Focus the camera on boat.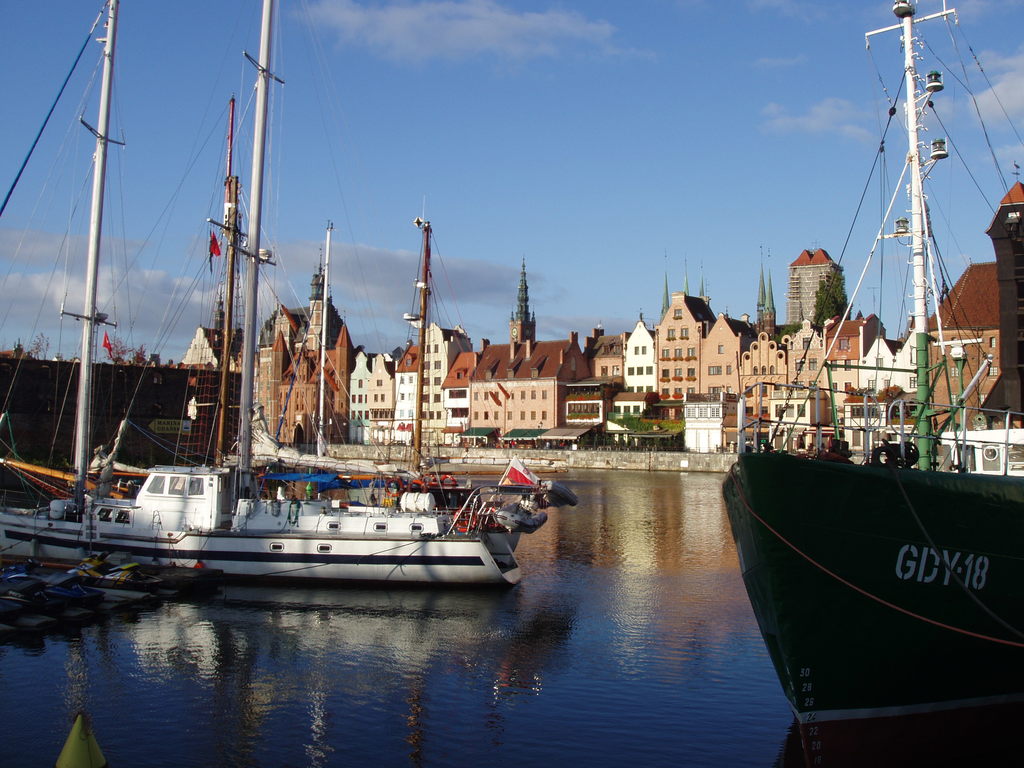
Focus region: locate(723, 0, 1023, 767).
